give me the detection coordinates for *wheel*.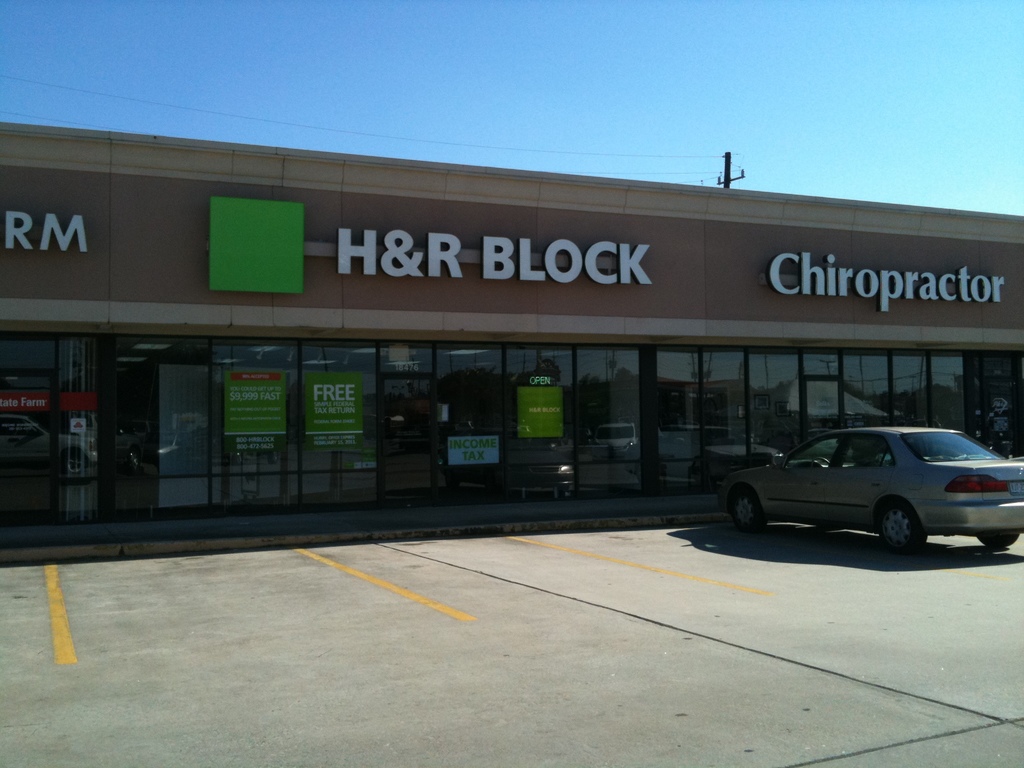
x1=874, y1=499, x2=961, y2=559.
